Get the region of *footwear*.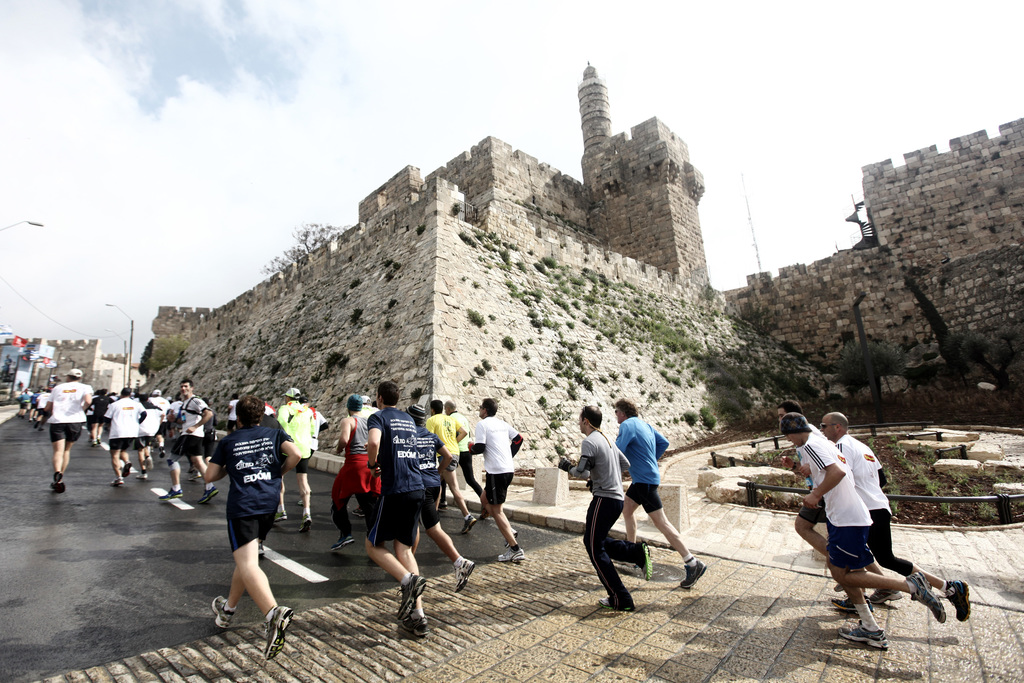
left=300, top=490, right=311, bottom=507.
